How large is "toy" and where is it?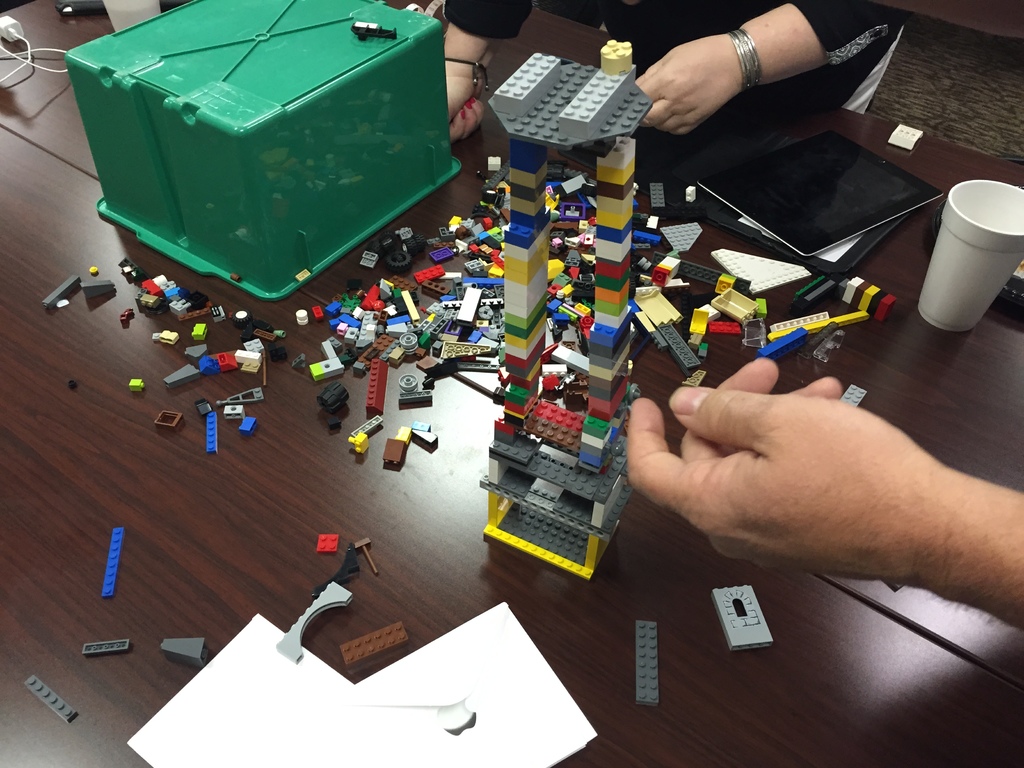
Bounding box: <box>103,525,123,600</box>.
